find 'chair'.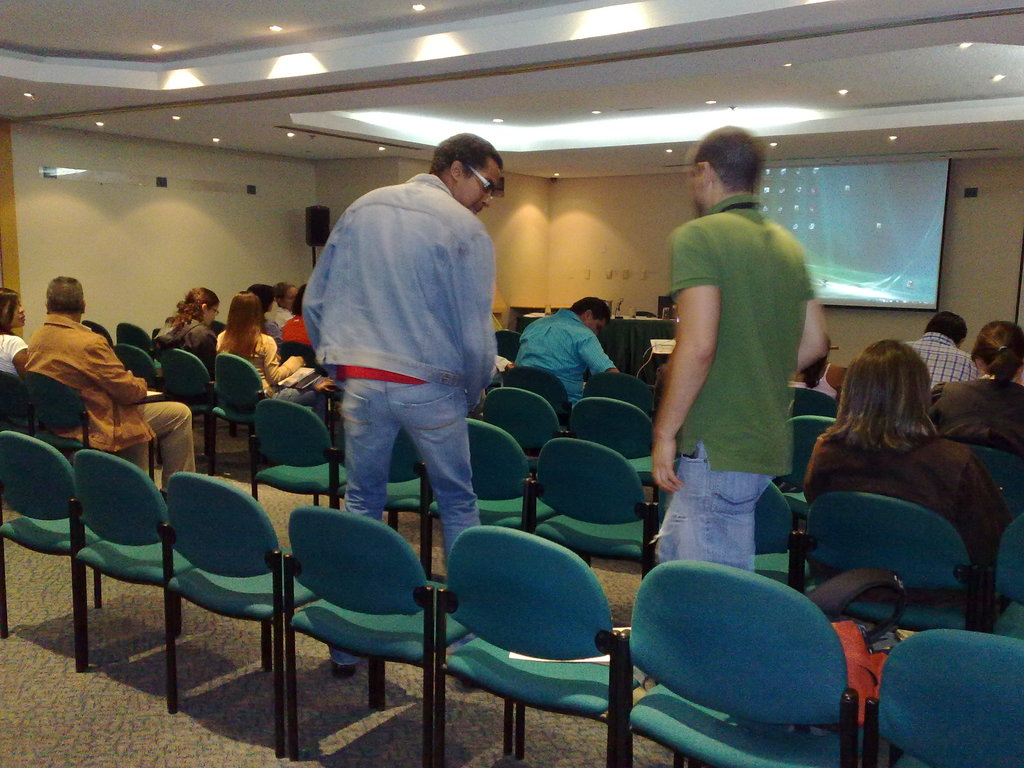
773/385/841/431.
